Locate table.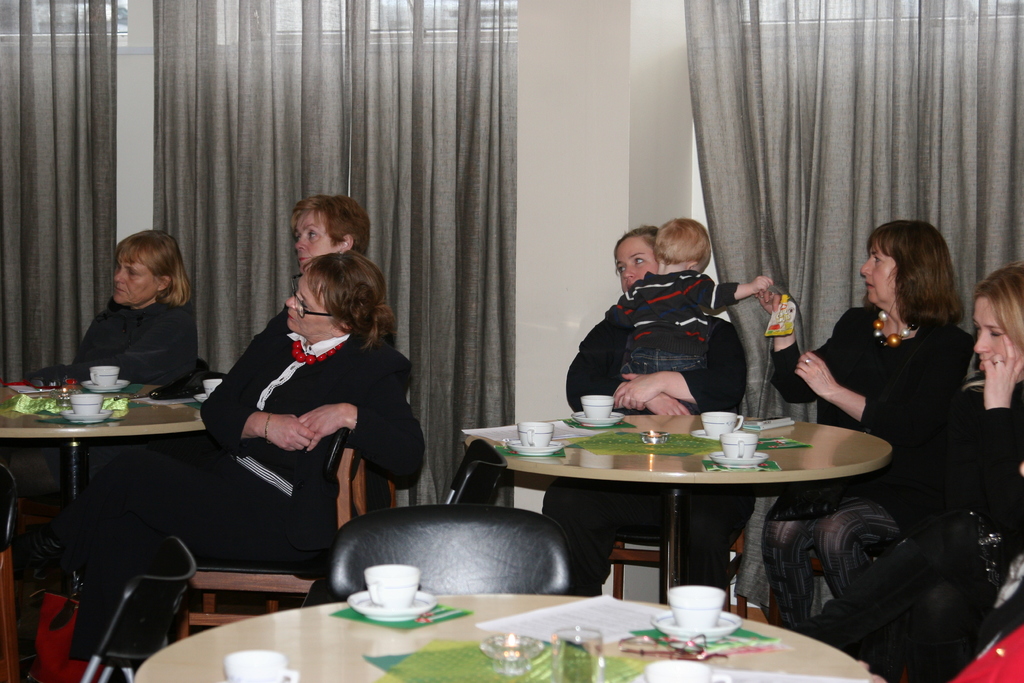
Bounding box: <box>132,586,874,682</box>.
